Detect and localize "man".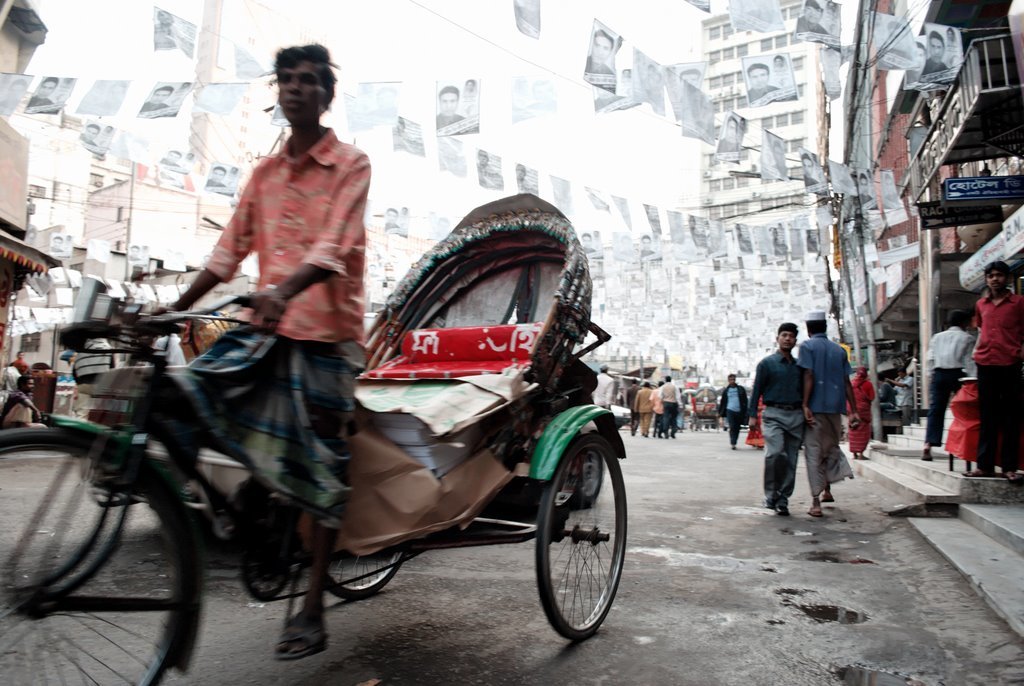
Localized at 584 33 618 94.
